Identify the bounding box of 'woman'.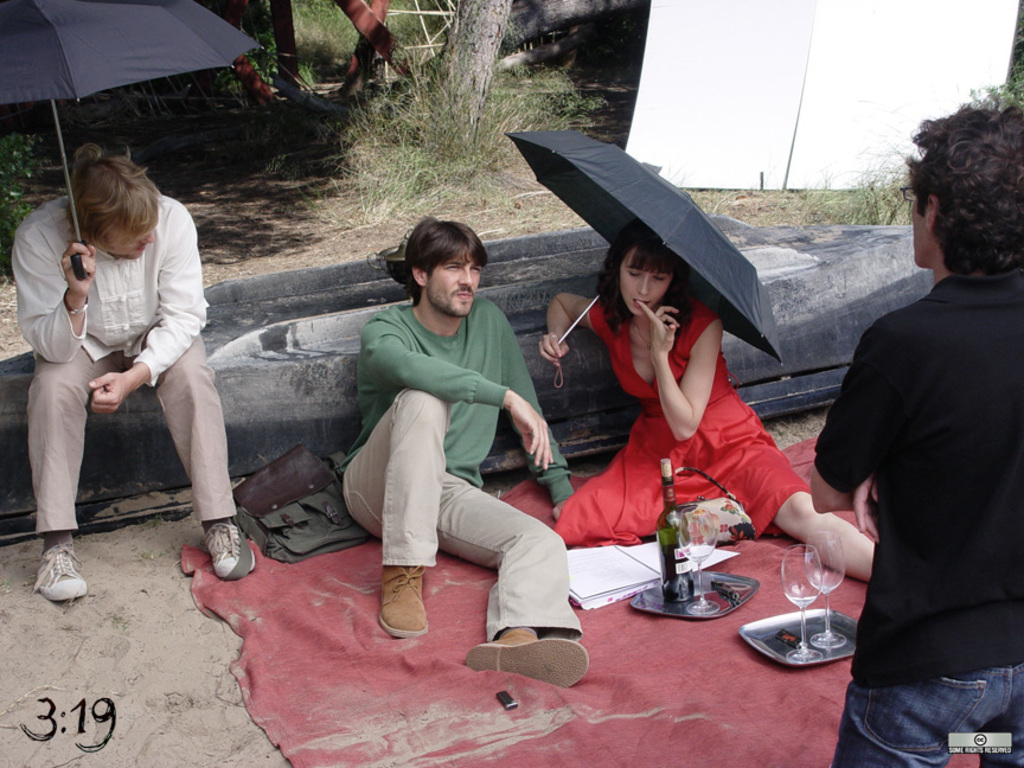
detection(550, 212, 818, 590).
